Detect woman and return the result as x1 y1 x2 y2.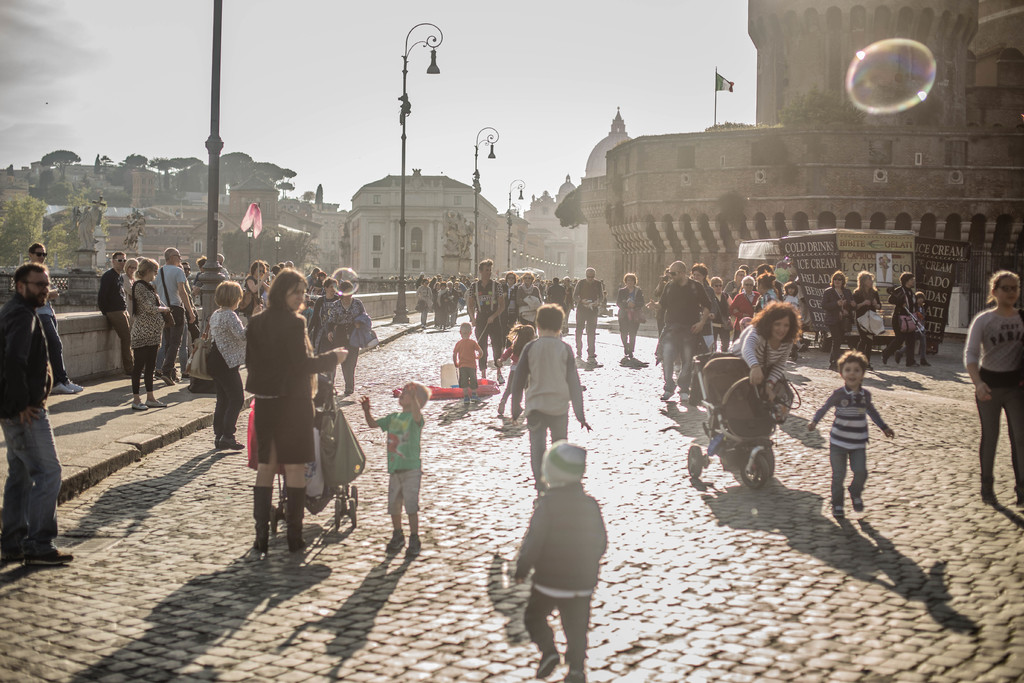
505 267 520 329.
